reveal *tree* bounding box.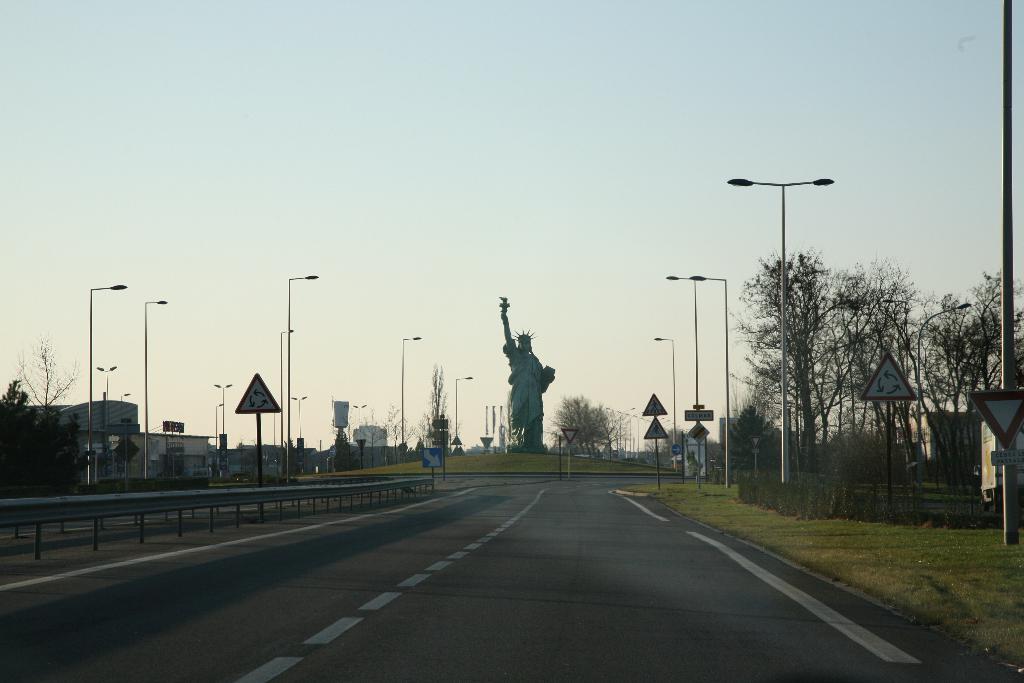
Revealed: bbox(15, 334, 76, 416).
